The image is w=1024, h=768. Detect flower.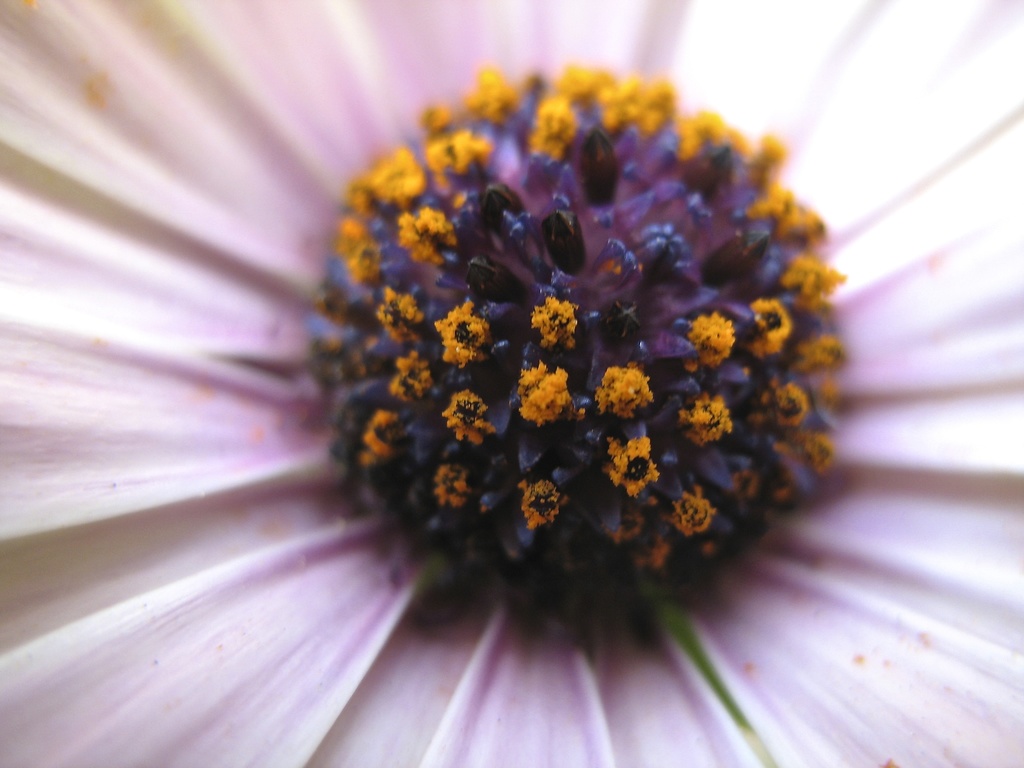
Detection: (left=0, top=6, right=1023, bottom=757).
